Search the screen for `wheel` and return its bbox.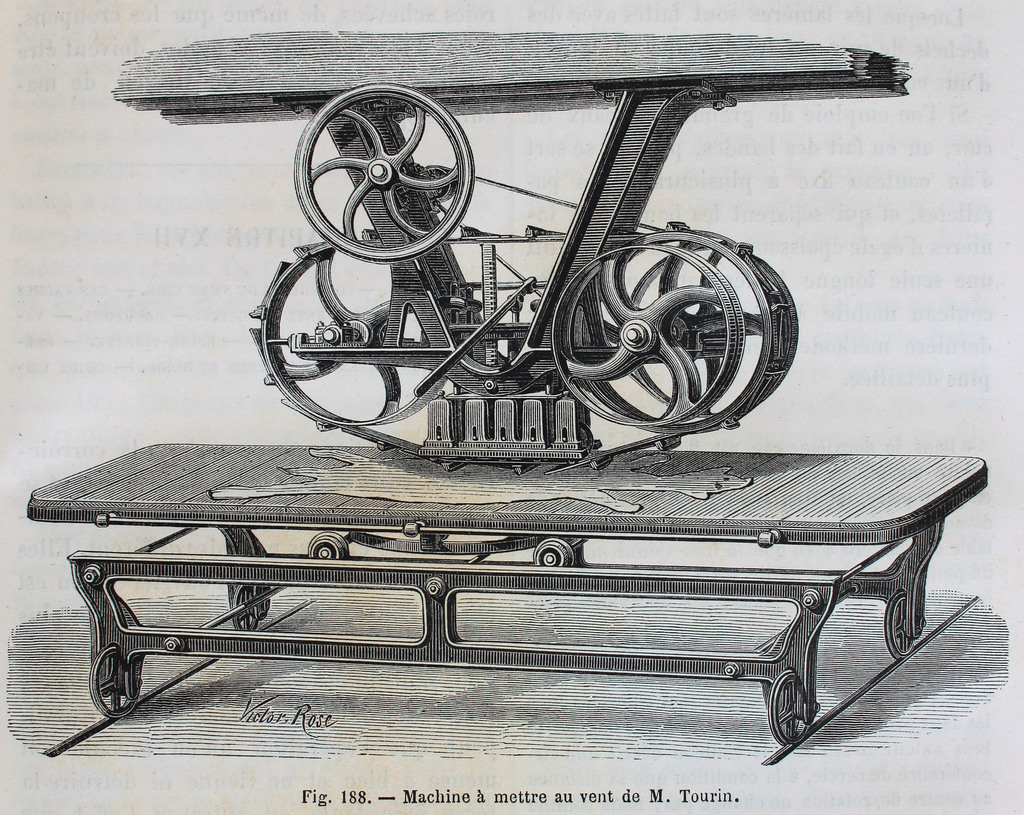
Found: region(261, 242, 446, 428).
